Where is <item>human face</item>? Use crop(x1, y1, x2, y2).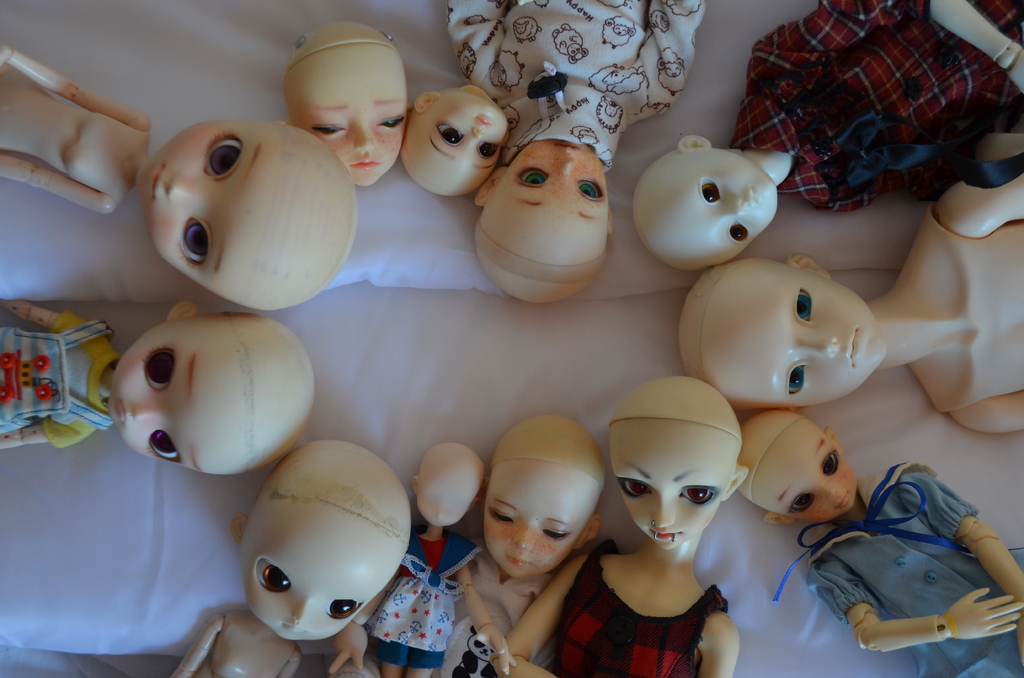
crop(399, 93, 506, 196).
